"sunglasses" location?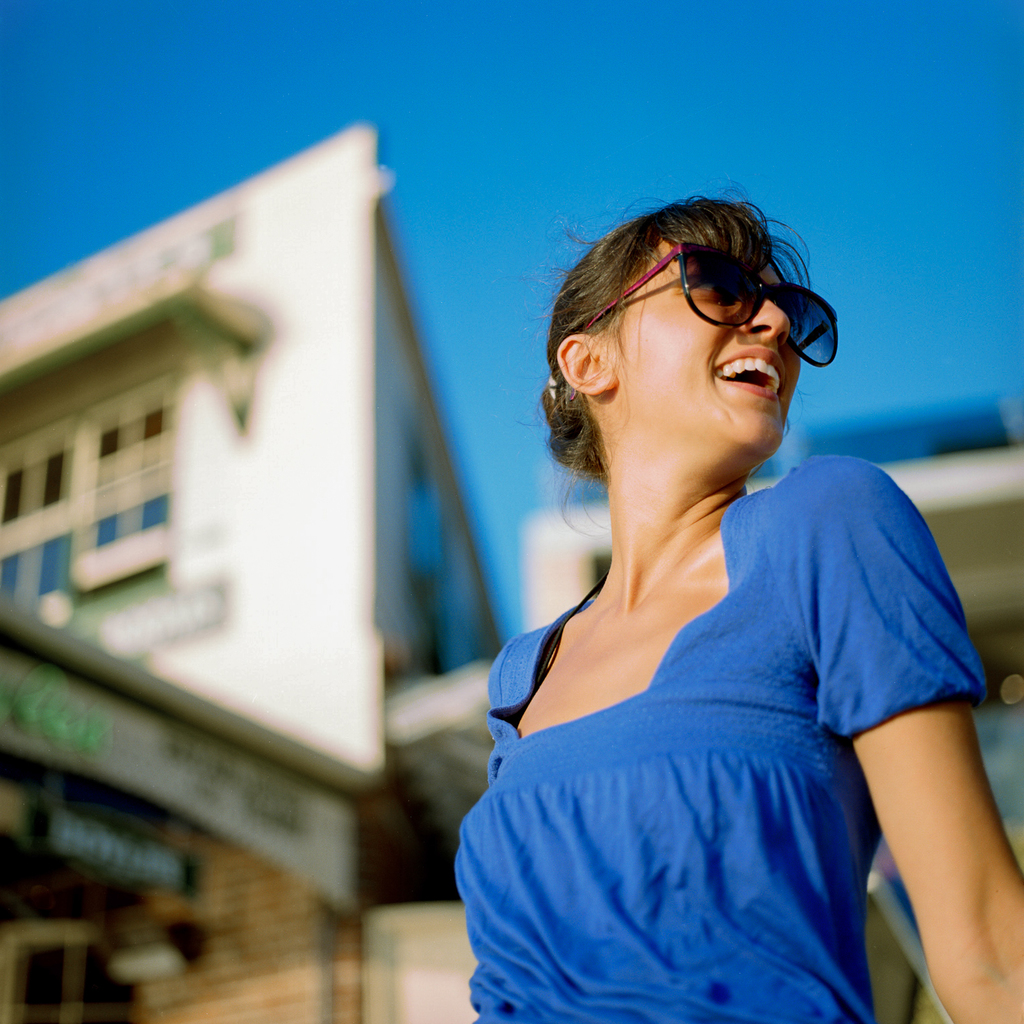
bbox(580, 237, 842, 368)
